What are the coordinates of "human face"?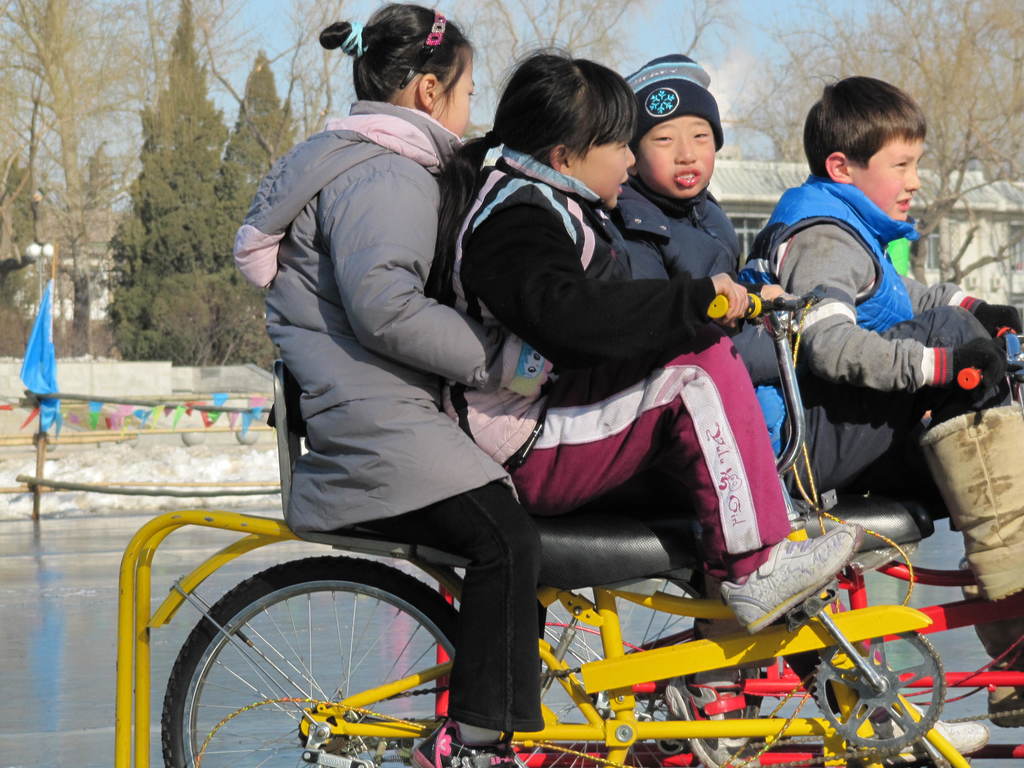
[438, 59, 477, 140].
